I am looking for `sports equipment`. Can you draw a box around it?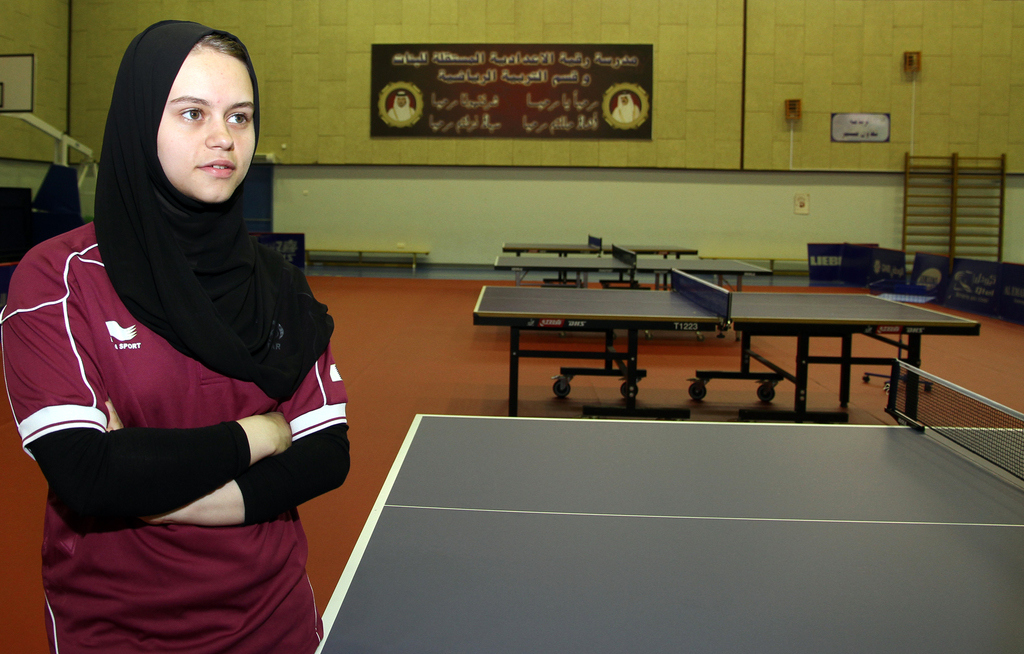
Sure, the bounding box is (left=608, top=241, right=639, bottom=266).
